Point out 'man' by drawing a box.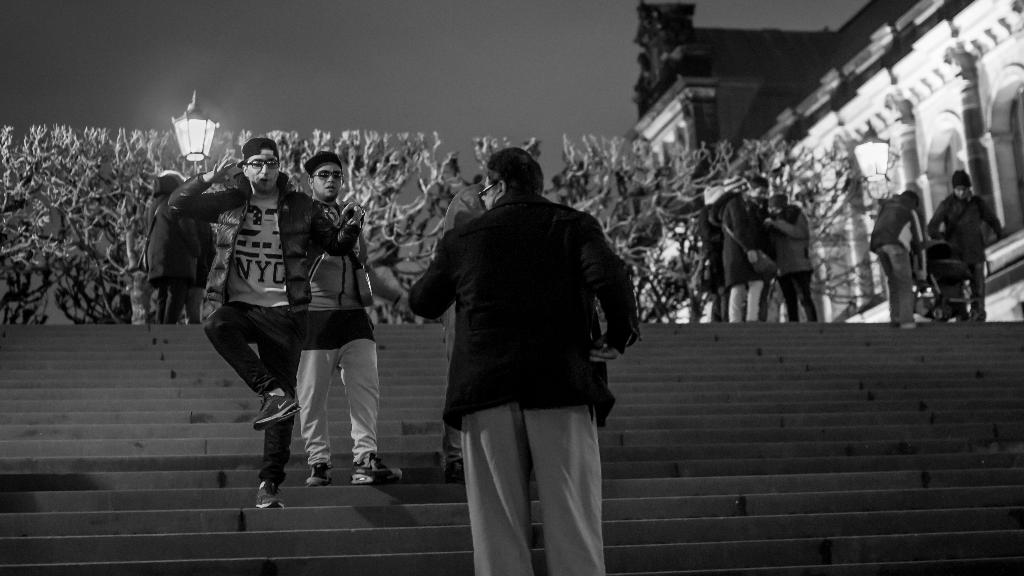
(764,197,815,324).
